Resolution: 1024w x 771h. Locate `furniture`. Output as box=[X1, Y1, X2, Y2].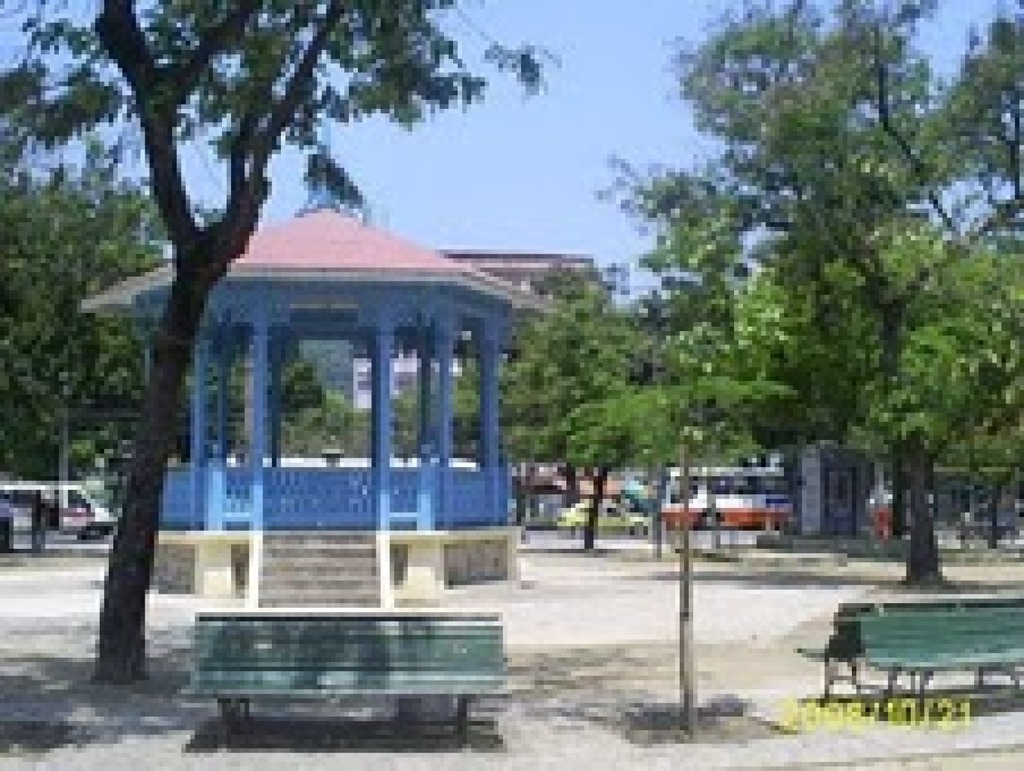
box=[856, 611, 1023, 714].
